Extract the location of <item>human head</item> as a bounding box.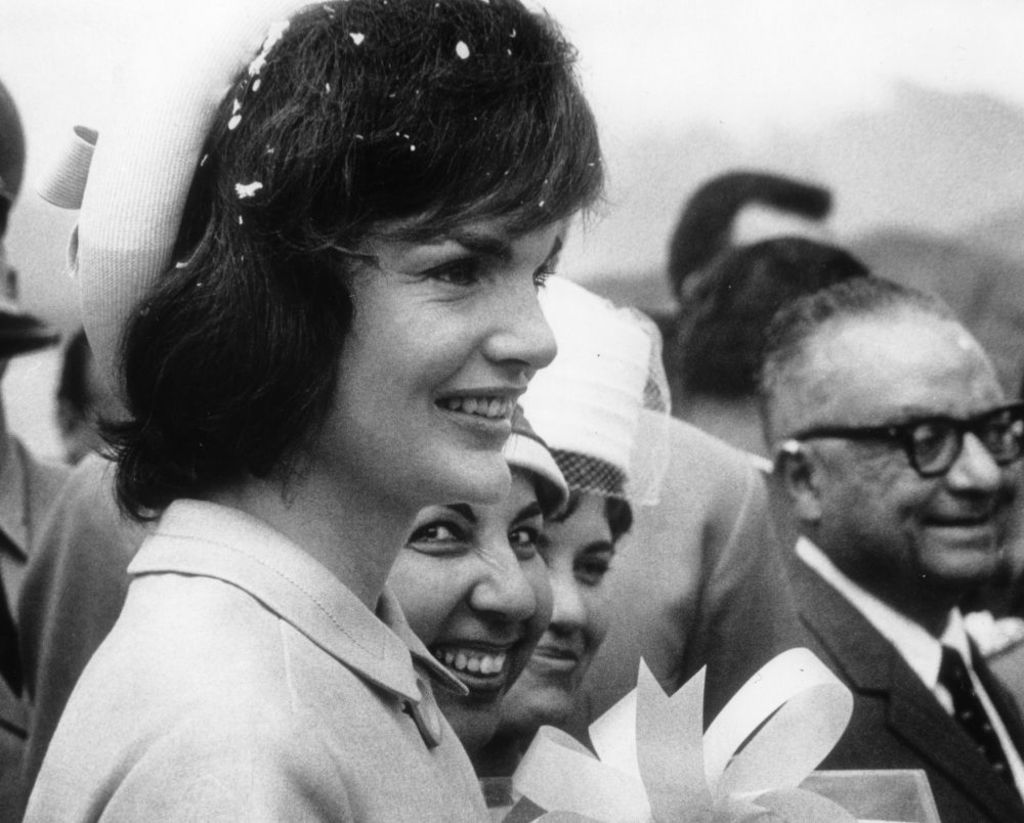
(662,230,872,403).
